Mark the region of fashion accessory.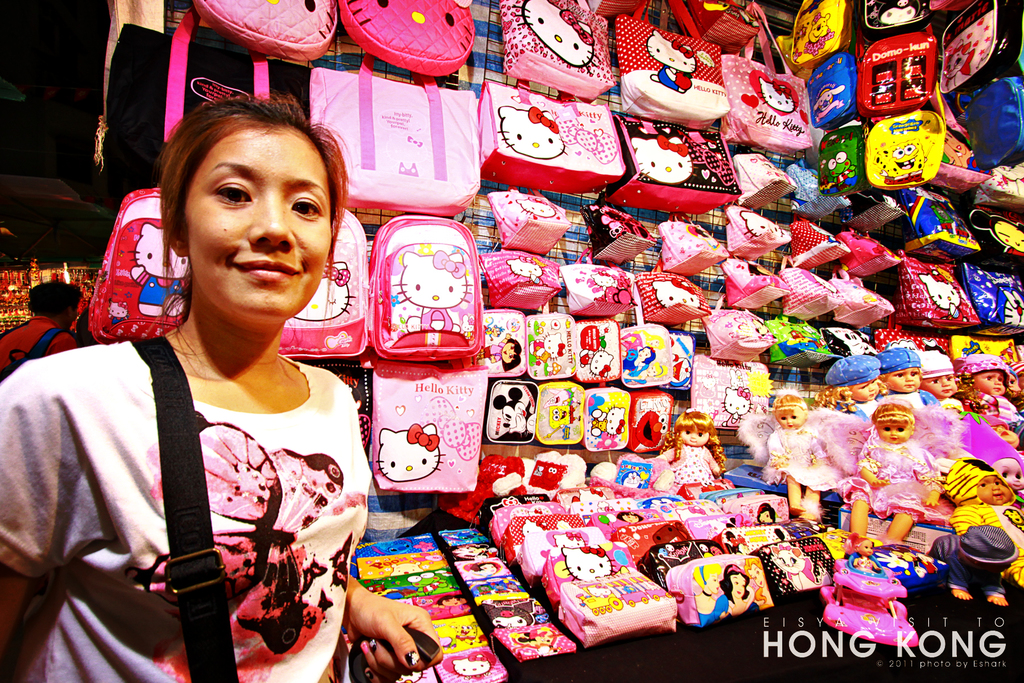
Region: BBox(371, 352, 495, 497).
